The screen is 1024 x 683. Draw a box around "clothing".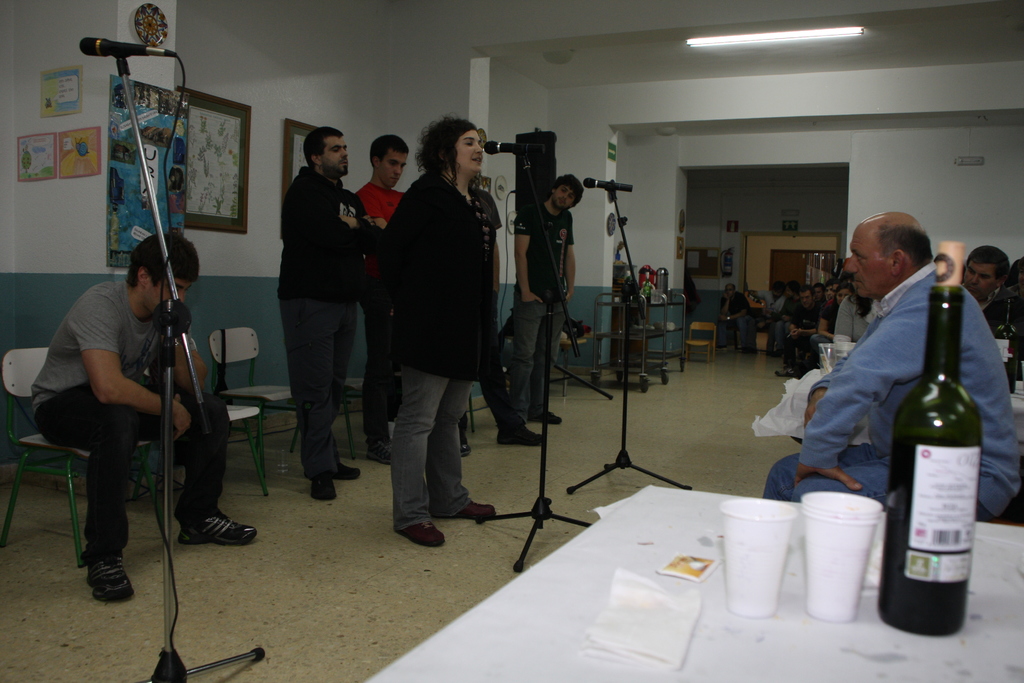
764 254 1023 509.
